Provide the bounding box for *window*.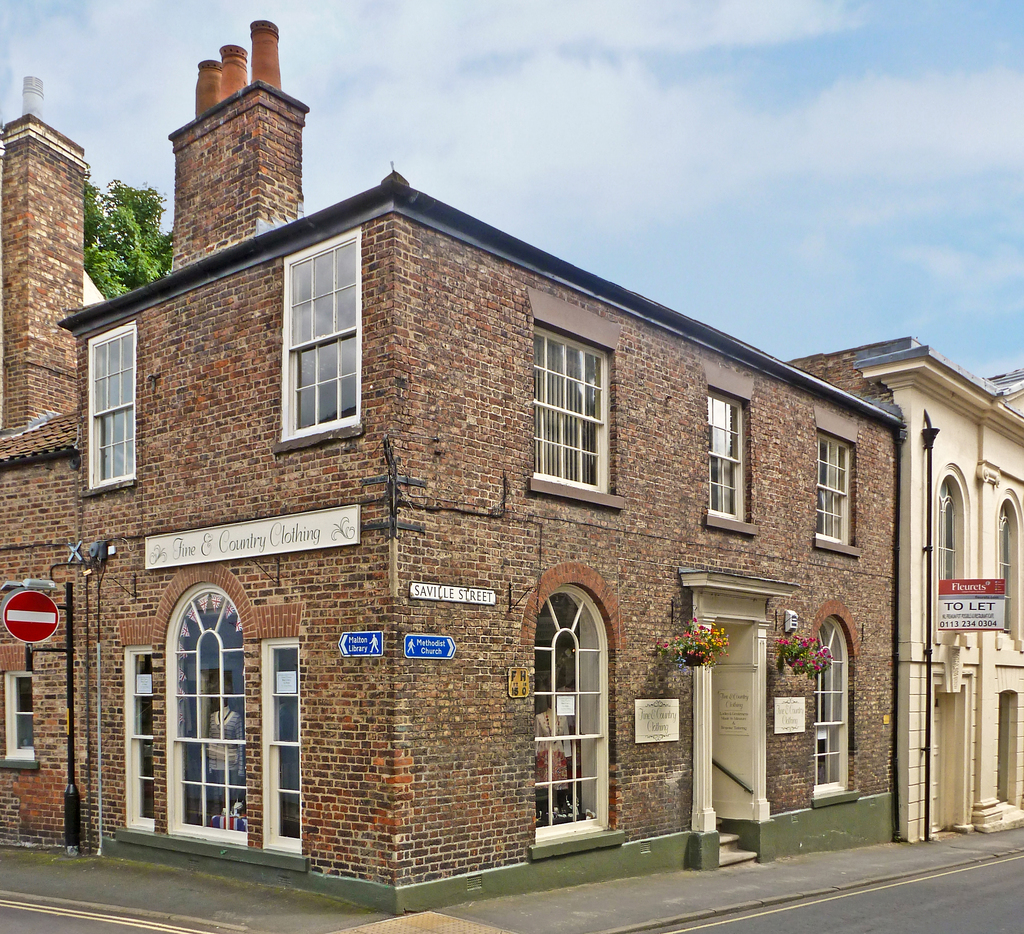
l=698, t=370, r=762, b=537.
